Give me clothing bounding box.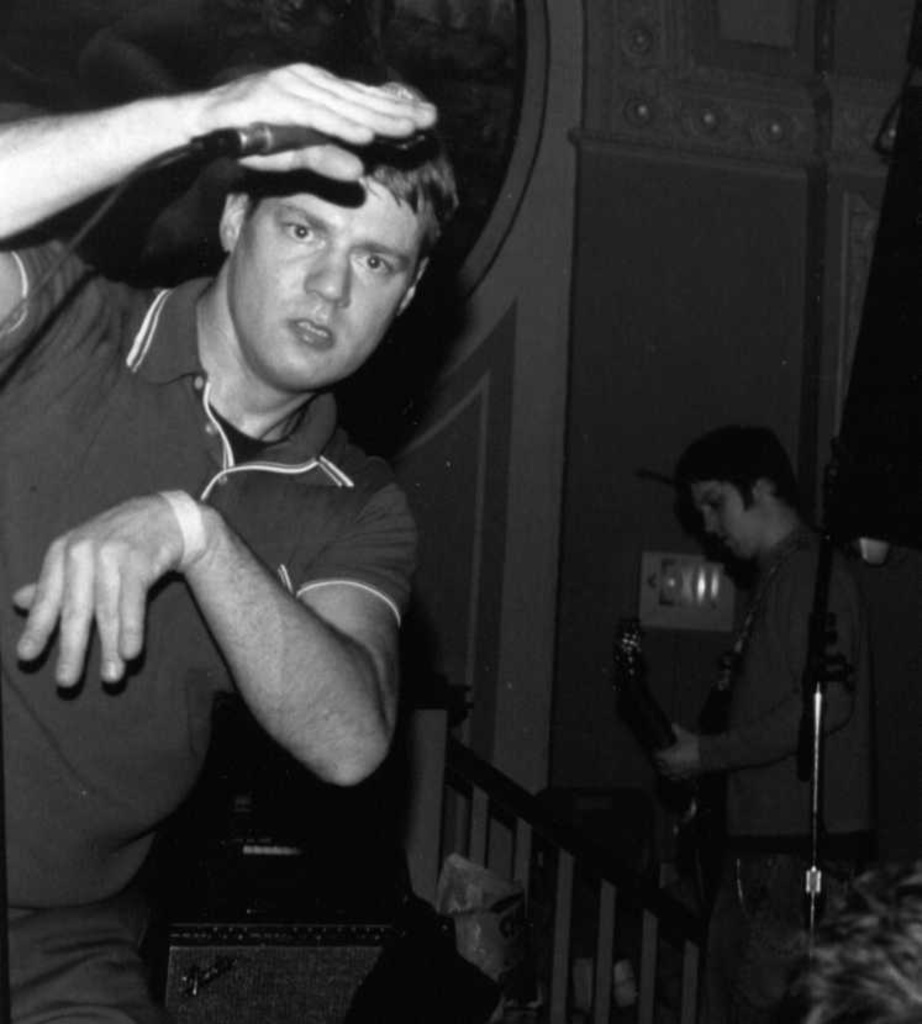
[696, 523, 878, 1023].
